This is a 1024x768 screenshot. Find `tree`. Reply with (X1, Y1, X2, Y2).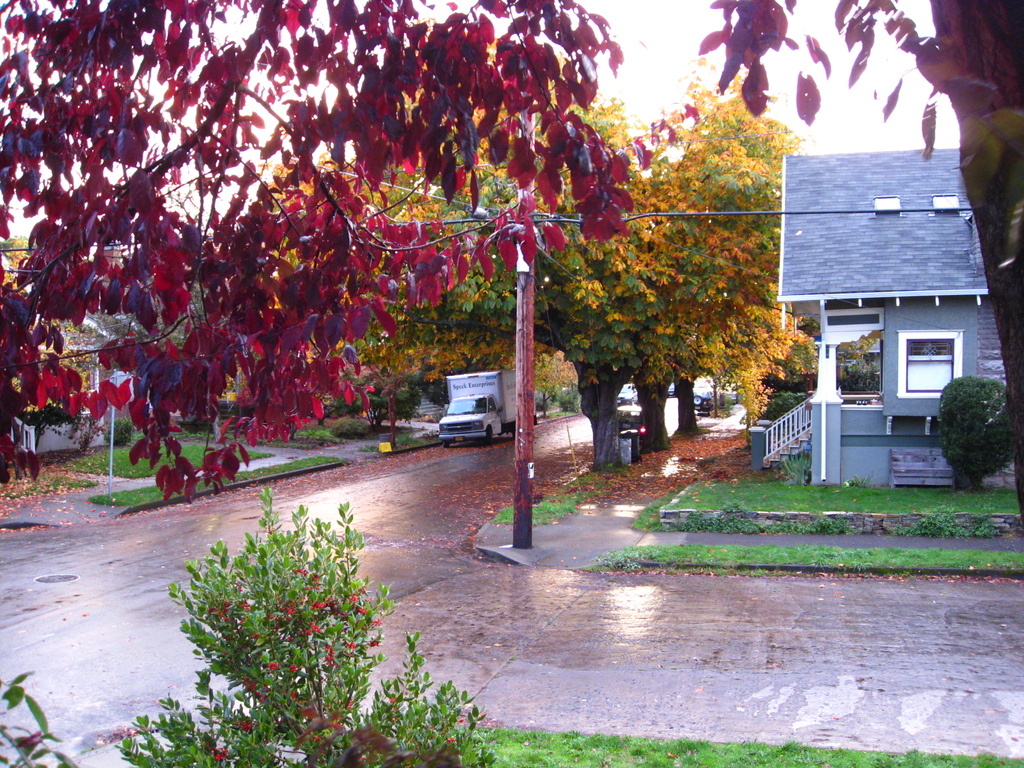
(126, 481, 492, 767).
